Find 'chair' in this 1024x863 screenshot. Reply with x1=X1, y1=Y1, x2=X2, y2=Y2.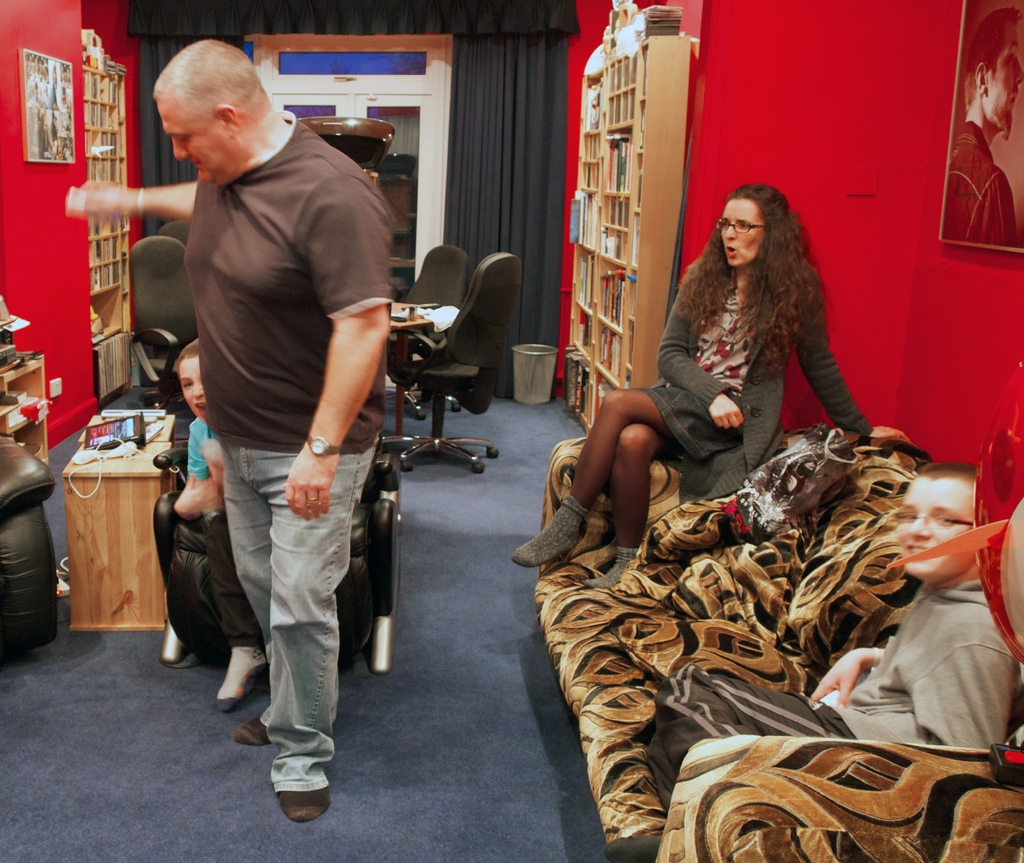
x1=125, y1=238, x2=195, y2=418.
